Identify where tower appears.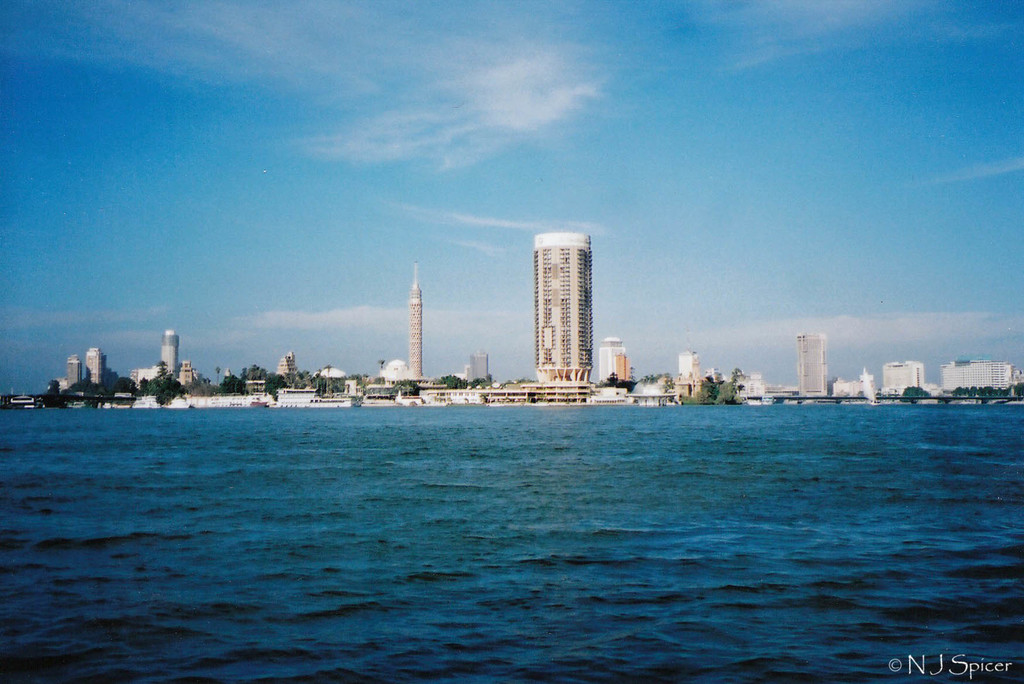
Appears at <region>526, 221, 612, 402</region>.
